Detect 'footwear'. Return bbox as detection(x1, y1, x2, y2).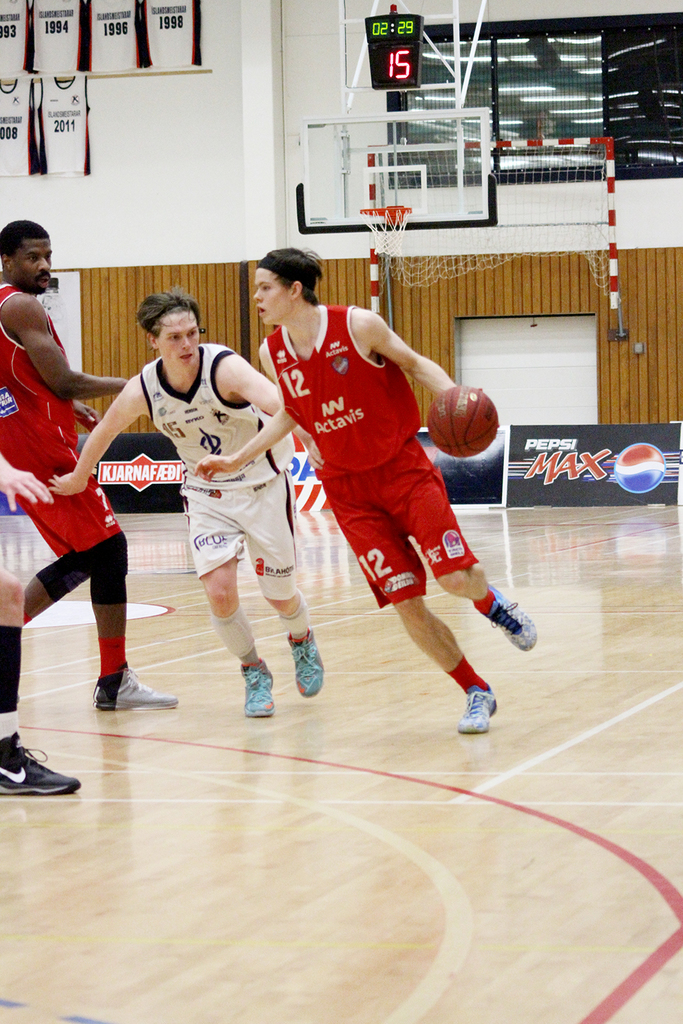
detection(0, 749, 68, 812).
